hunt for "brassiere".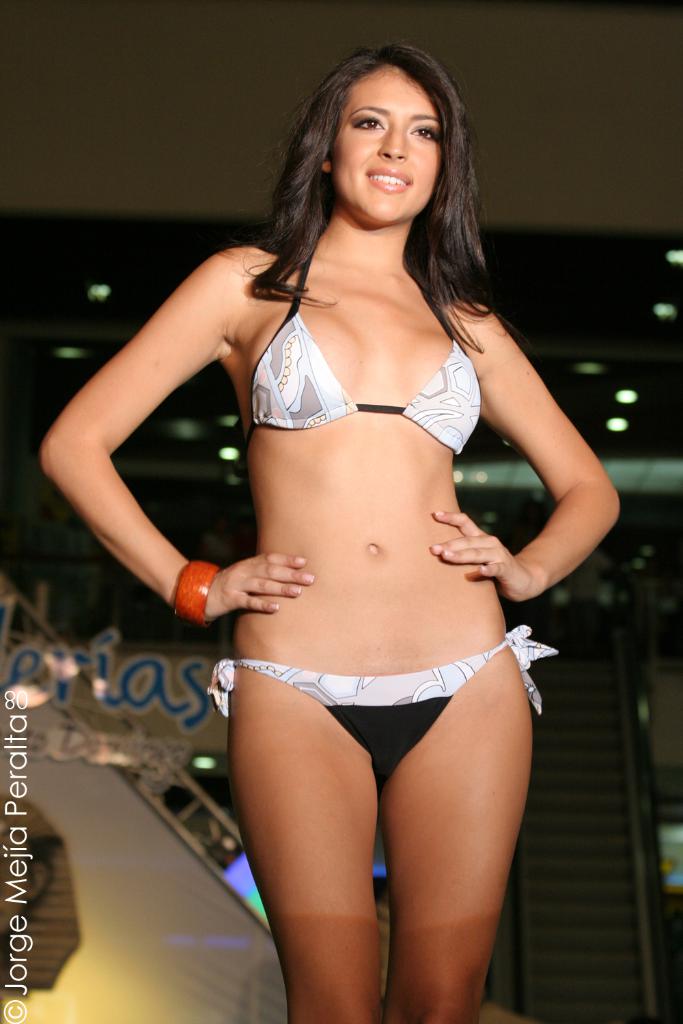
Hunted down at region(235, 243, 479, 455).
